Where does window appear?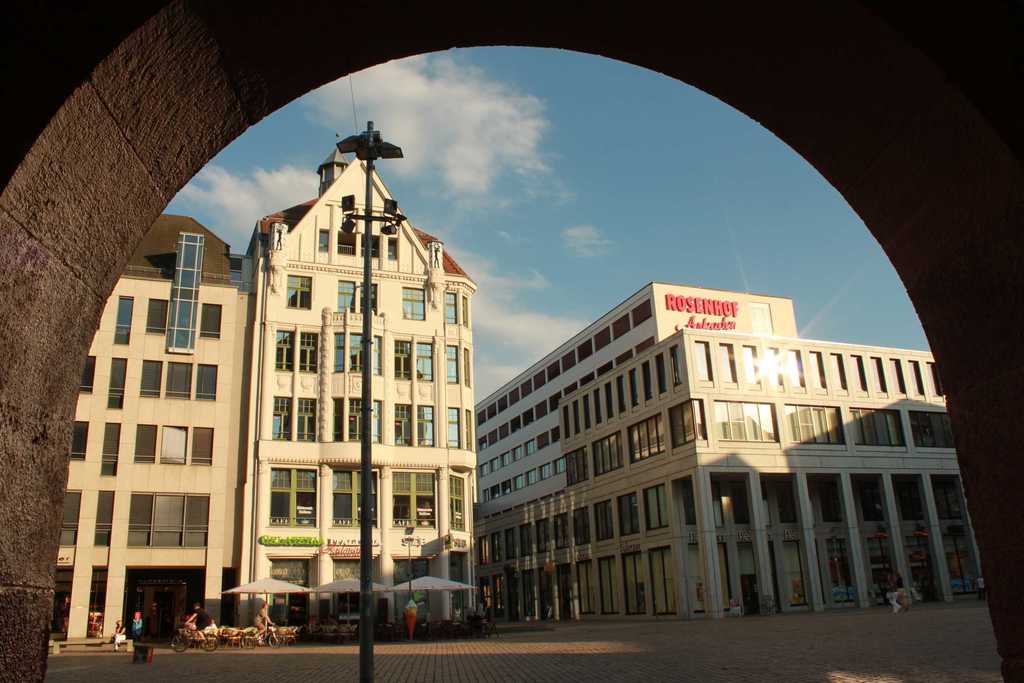
Appears at 300,329,319,370.
